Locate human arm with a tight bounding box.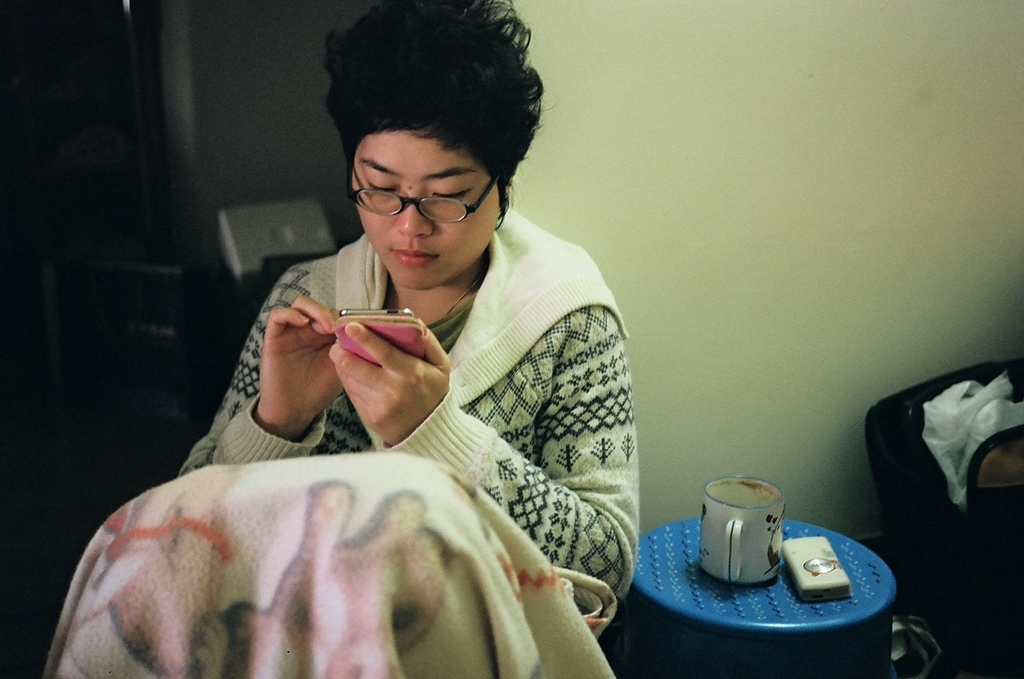
179, 265, 361, 475.
